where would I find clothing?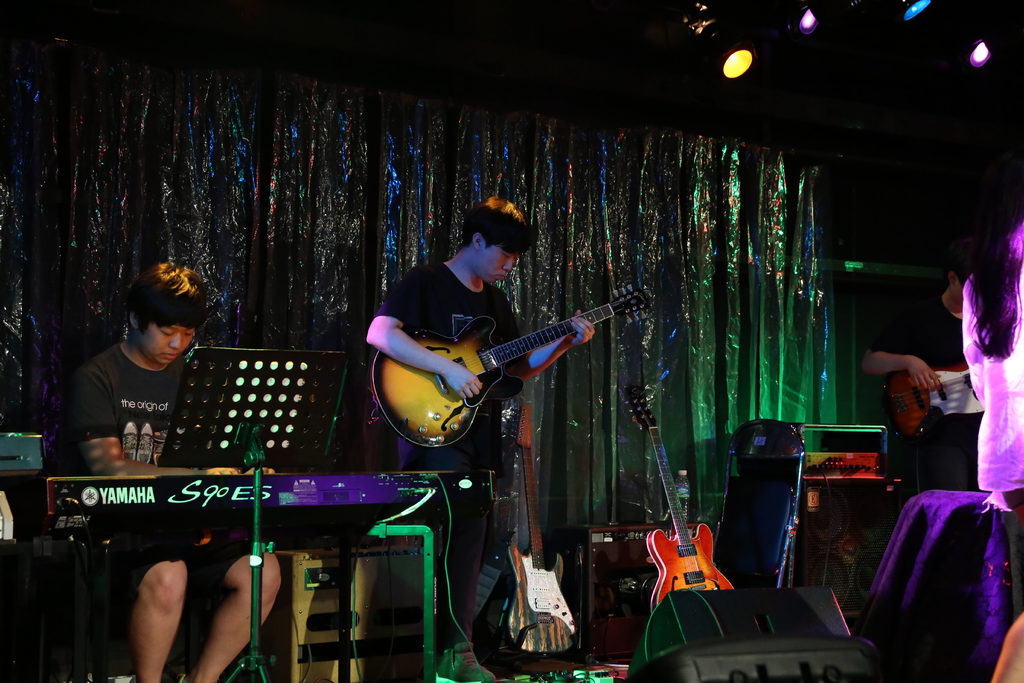
At <box>374,261,521,646</box>.
